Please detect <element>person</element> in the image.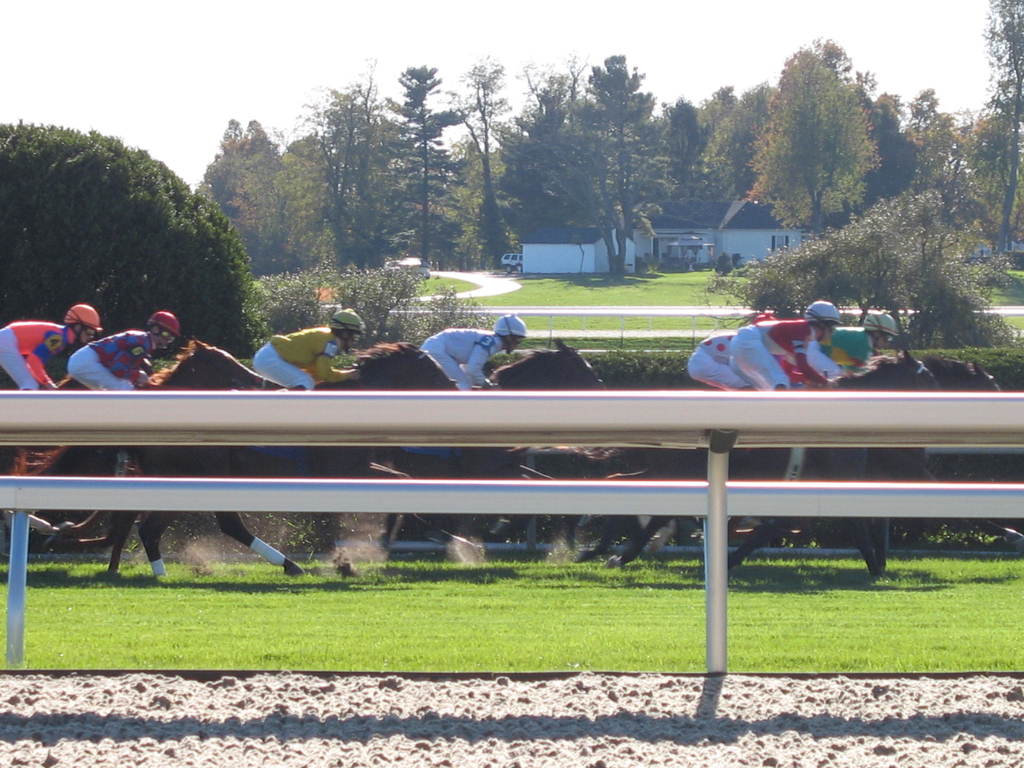
bbox=(0, 303, 100, 393).
